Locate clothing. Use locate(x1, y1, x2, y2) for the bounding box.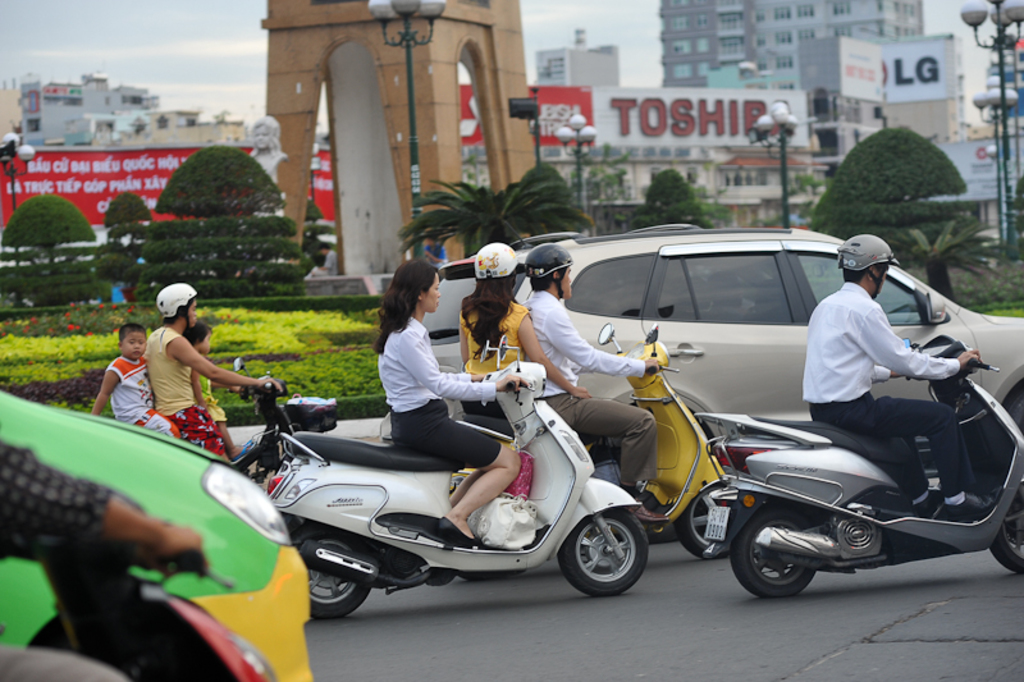
locate(367, 306, 495, 467).
